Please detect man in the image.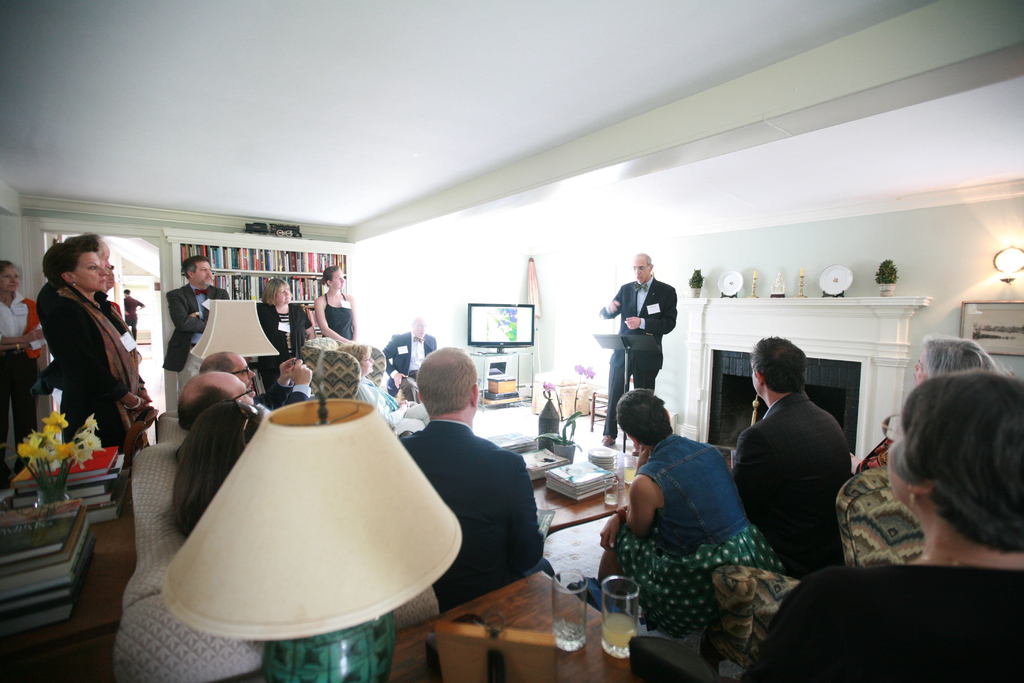
(729,334,855,570).
